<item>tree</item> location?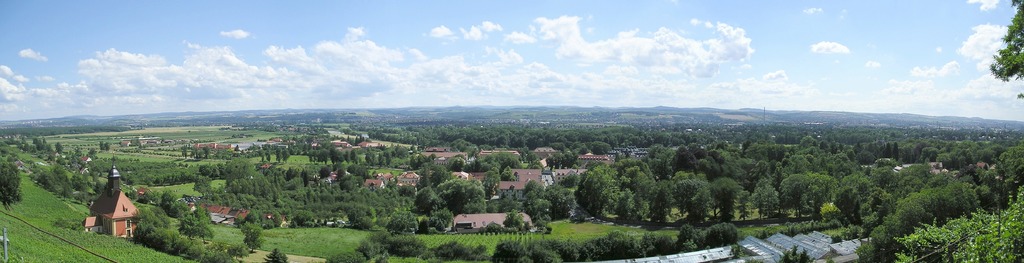
BBox(28, 160, 72, 200)
